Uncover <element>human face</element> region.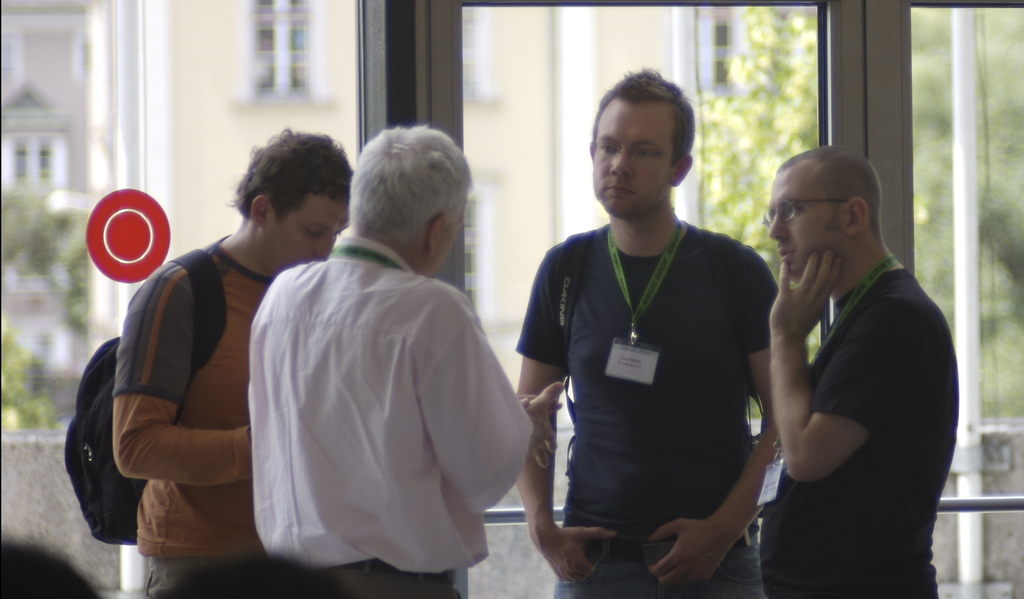
Uncovered: box(589, 100, 668, 222).
